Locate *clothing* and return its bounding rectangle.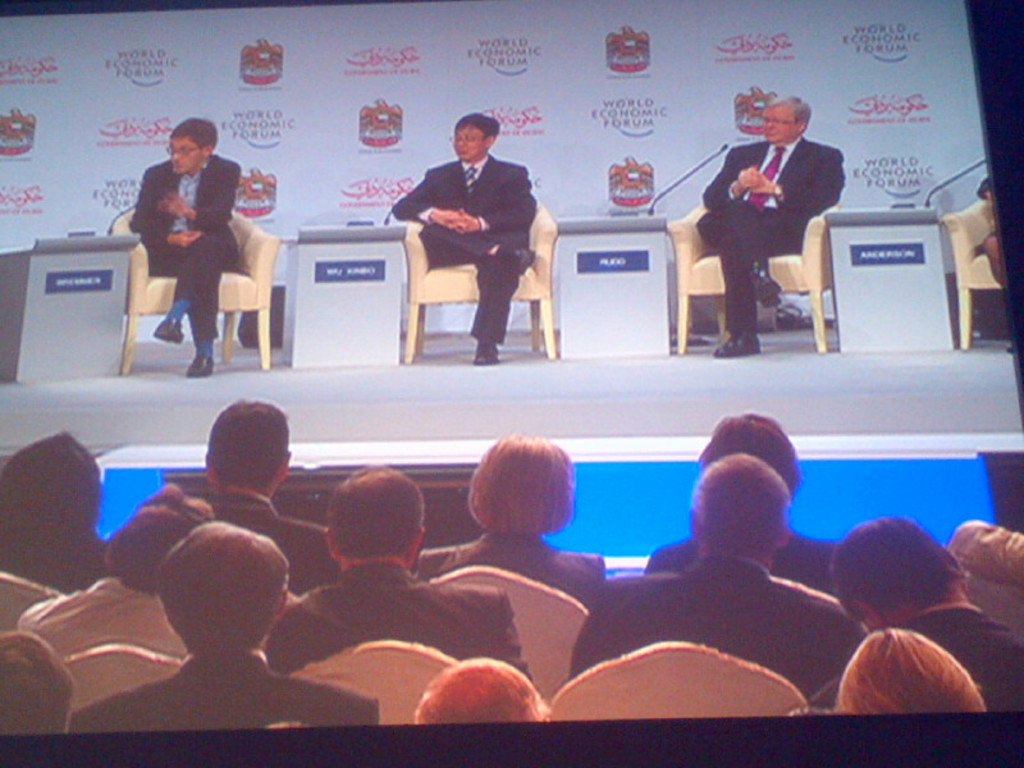
locate(698, 134, 847, 330).
